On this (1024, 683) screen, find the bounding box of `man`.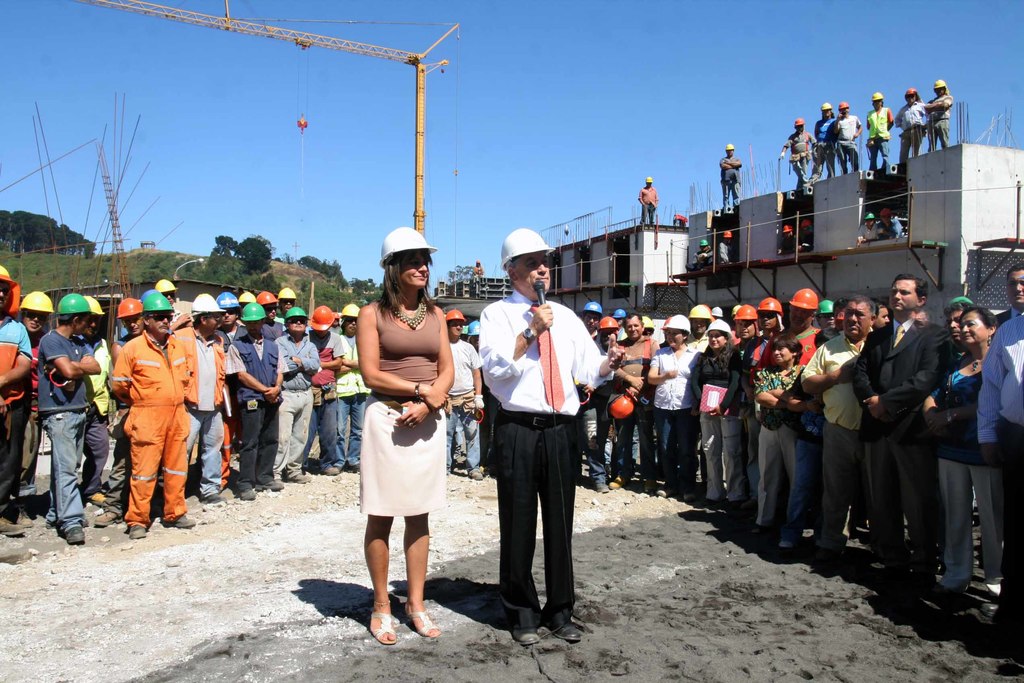
Bounding box: <bbox>68, 294, 115, 508</bbox>.
